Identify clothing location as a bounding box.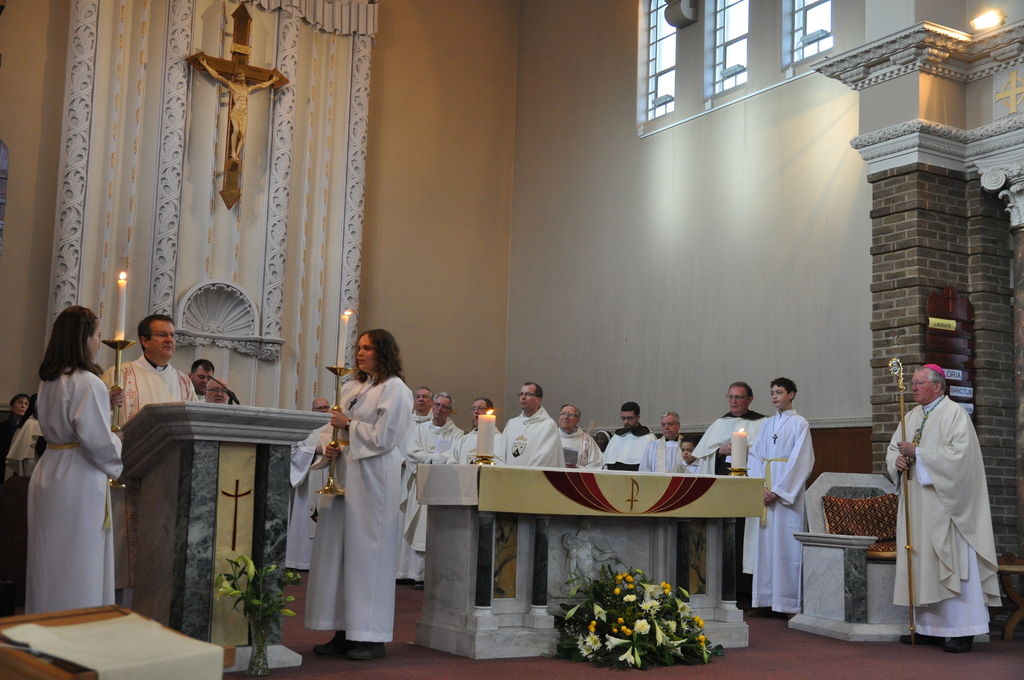
left=99, top=352, right=196, bottom=593.
